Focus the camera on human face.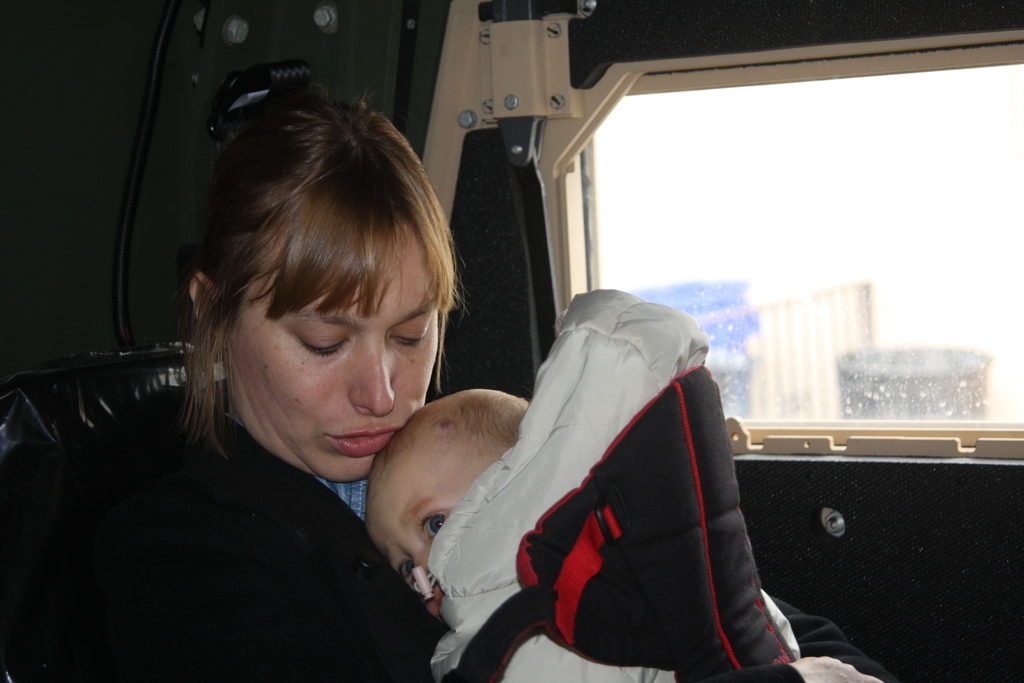
Focus region: 362/420/490/609.
